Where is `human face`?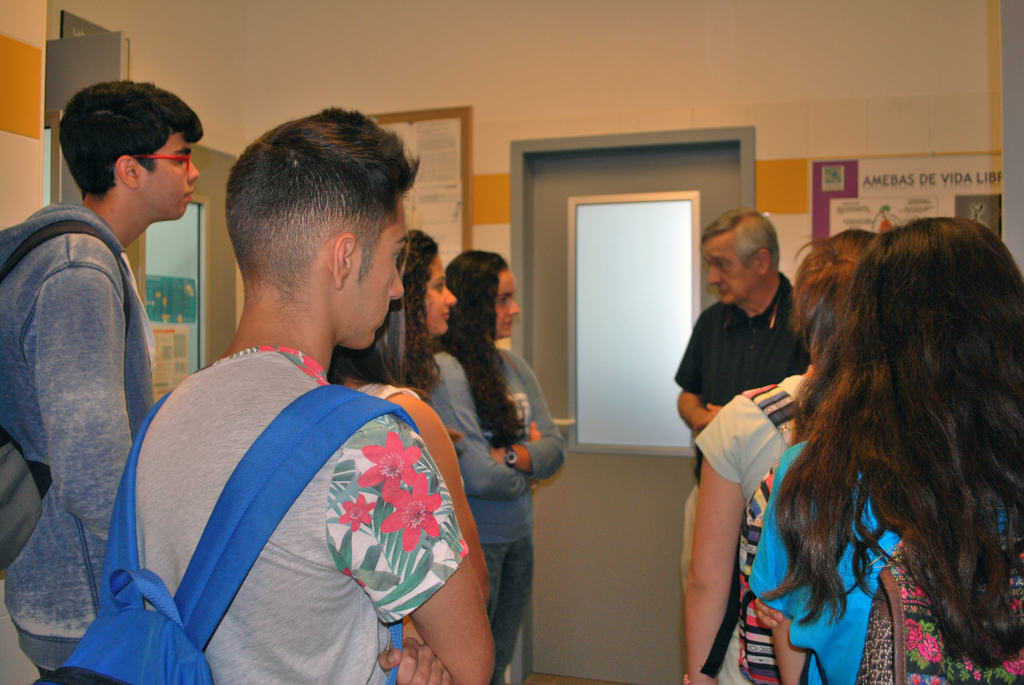
<region>494, 269, 522, 329</region>.
